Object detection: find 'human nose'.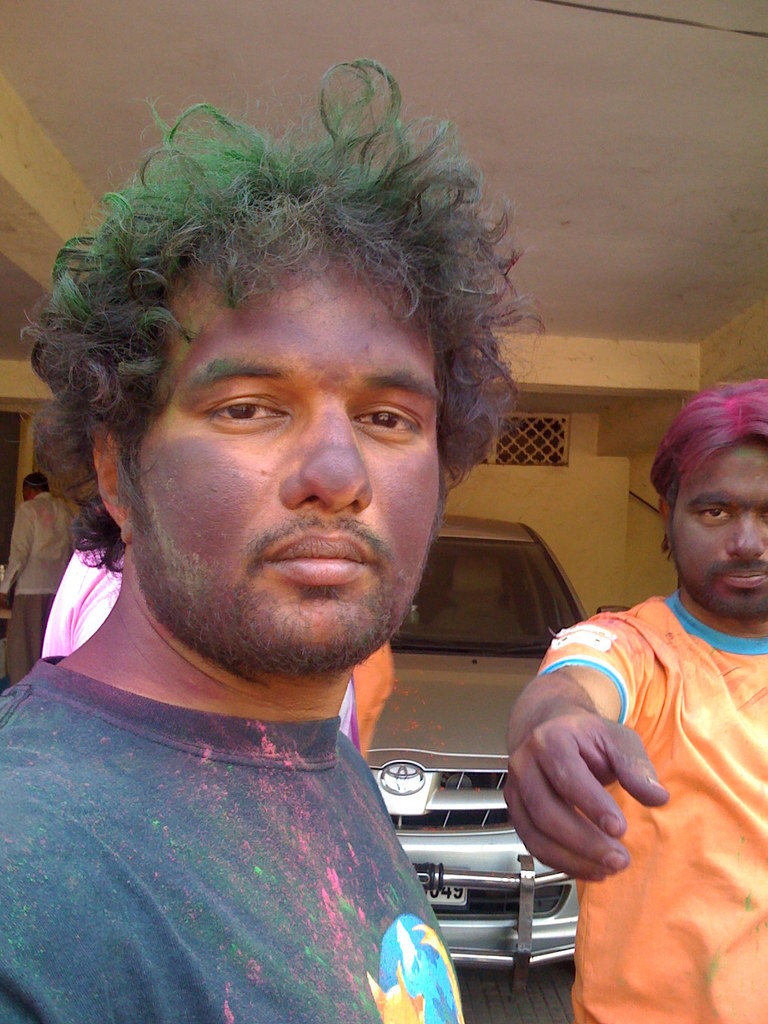
723:516:765:555.
